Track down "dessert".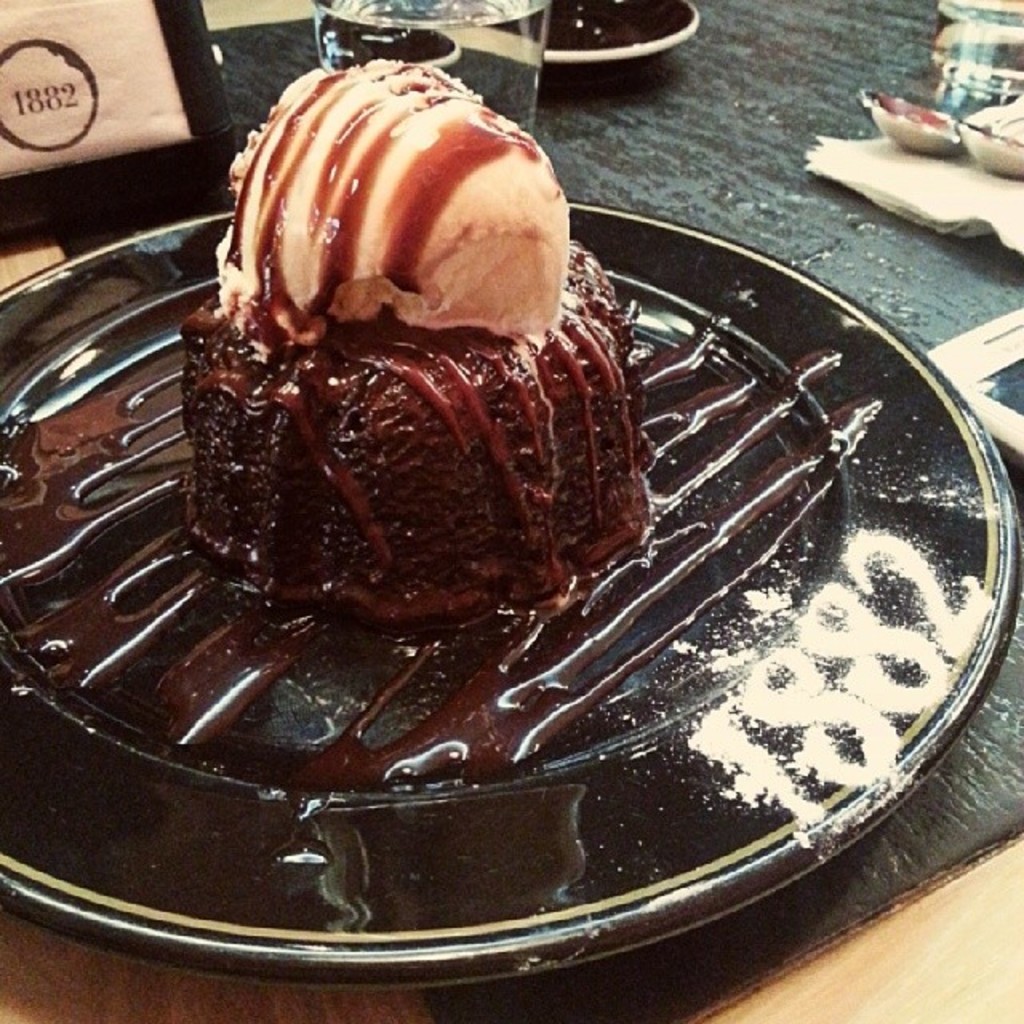
Tracked to x1=150 y1=138 x2=654 y2=661.
